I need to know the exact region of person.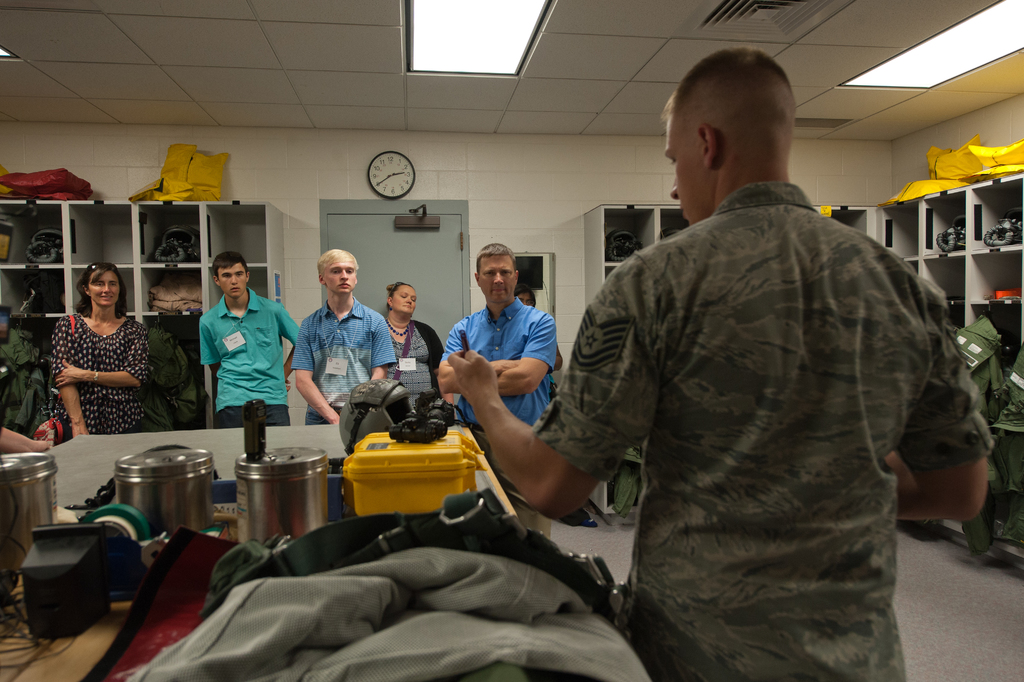
Region: <box>522,279,559,406</box>.
